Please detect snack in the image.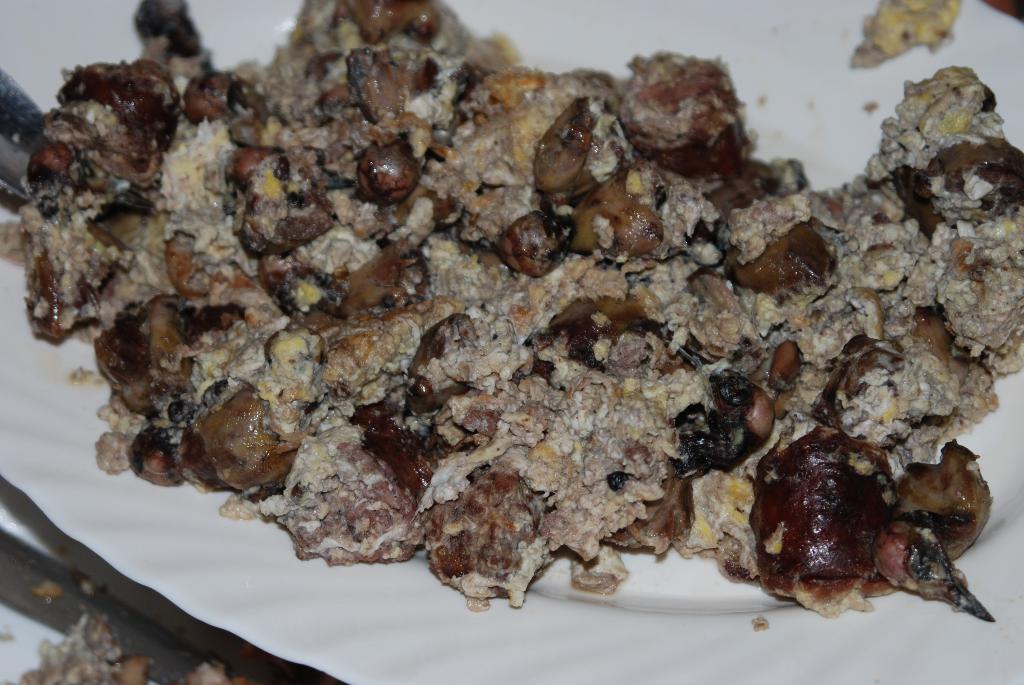
{"x1": 611, "y1": 58, "x2": 758, "y2": 177}.
